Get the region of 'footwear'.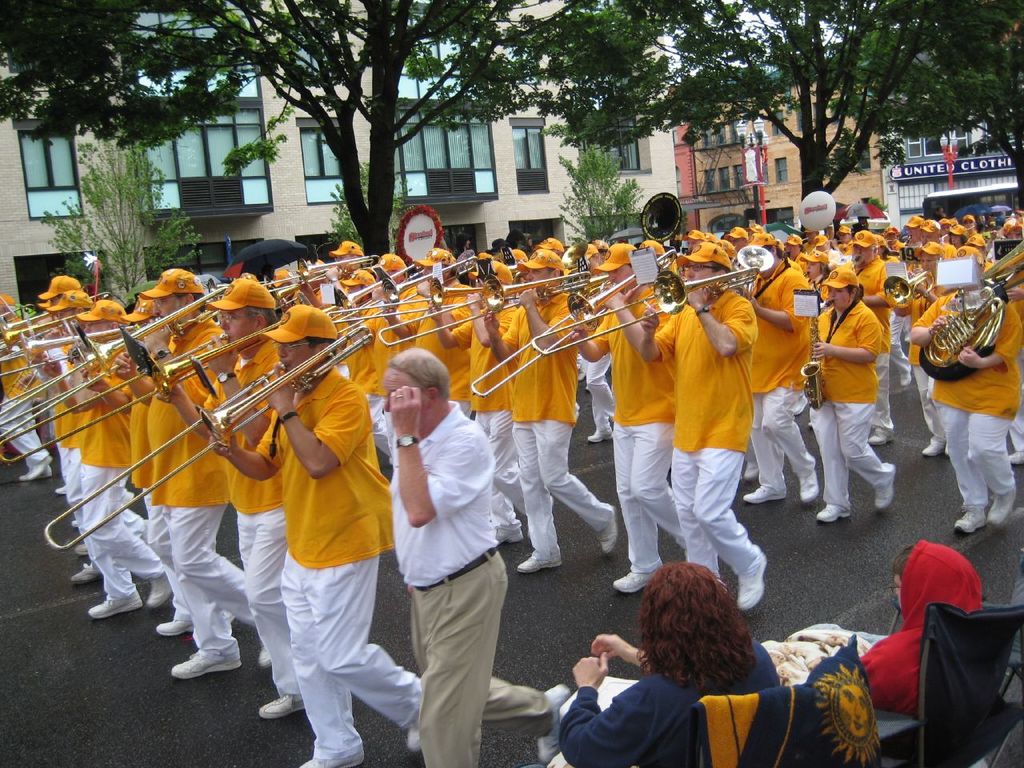
rect(304, 751, 366, 767).
